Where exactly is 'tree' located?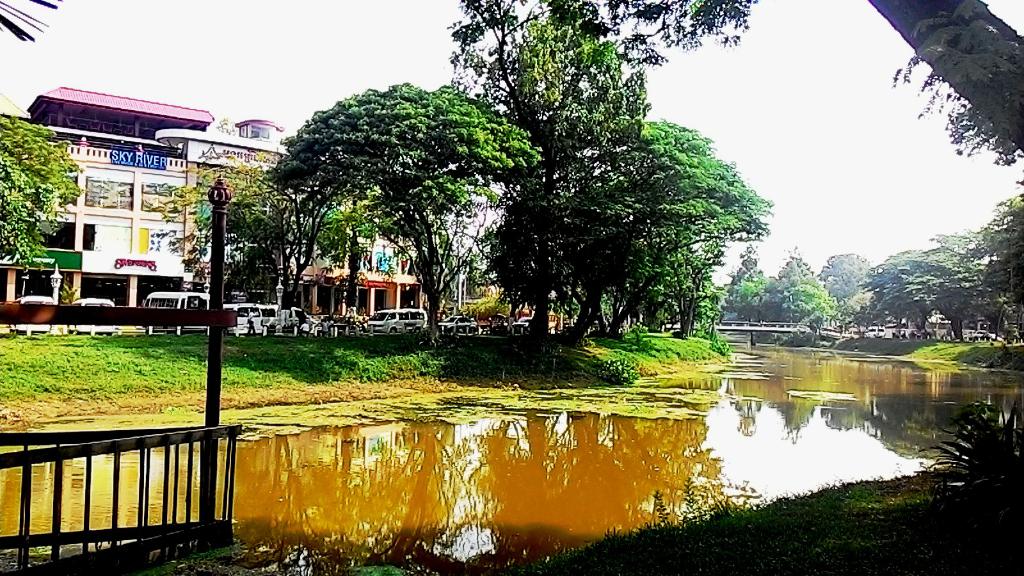
Its bounding box is rect(537, 119, 781, 362).
